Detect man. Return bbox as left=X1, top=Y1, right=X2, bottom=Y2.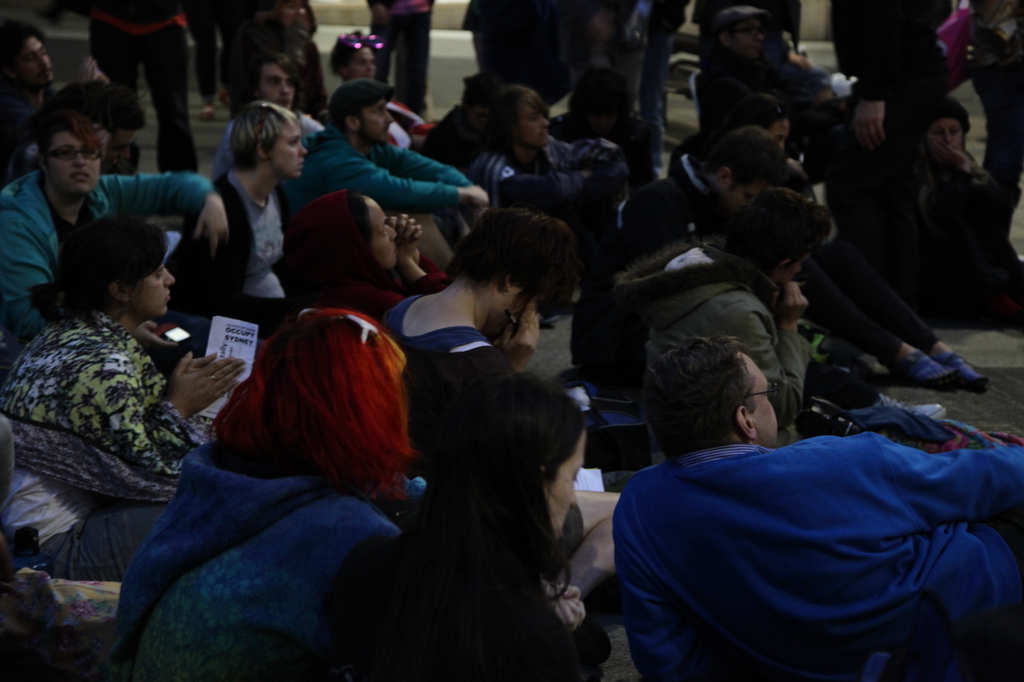
left=616, top=281, right=994, bottom=679.
